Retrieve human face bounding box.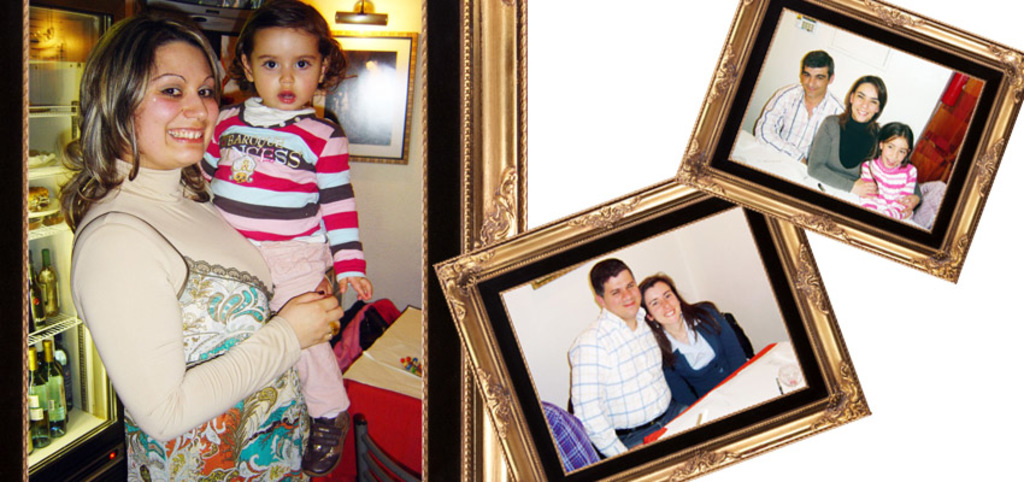
Bounding box: locate(878, 136, 907, 163).
